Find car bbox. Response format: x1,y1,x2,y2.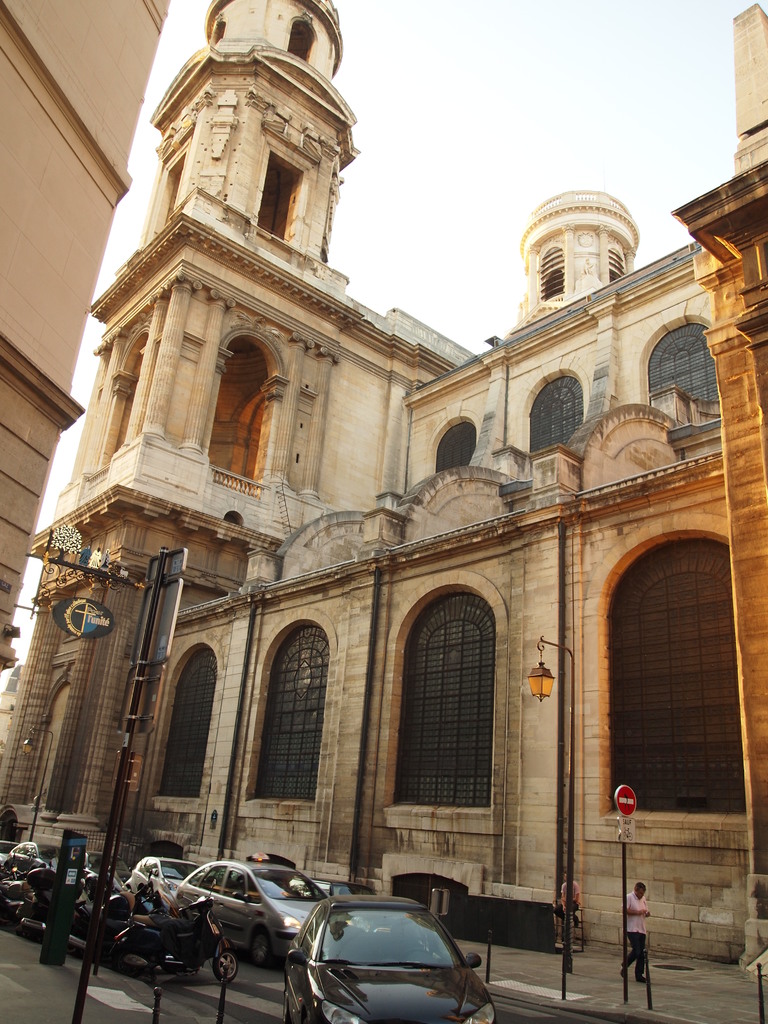
273,888,502,1023.
